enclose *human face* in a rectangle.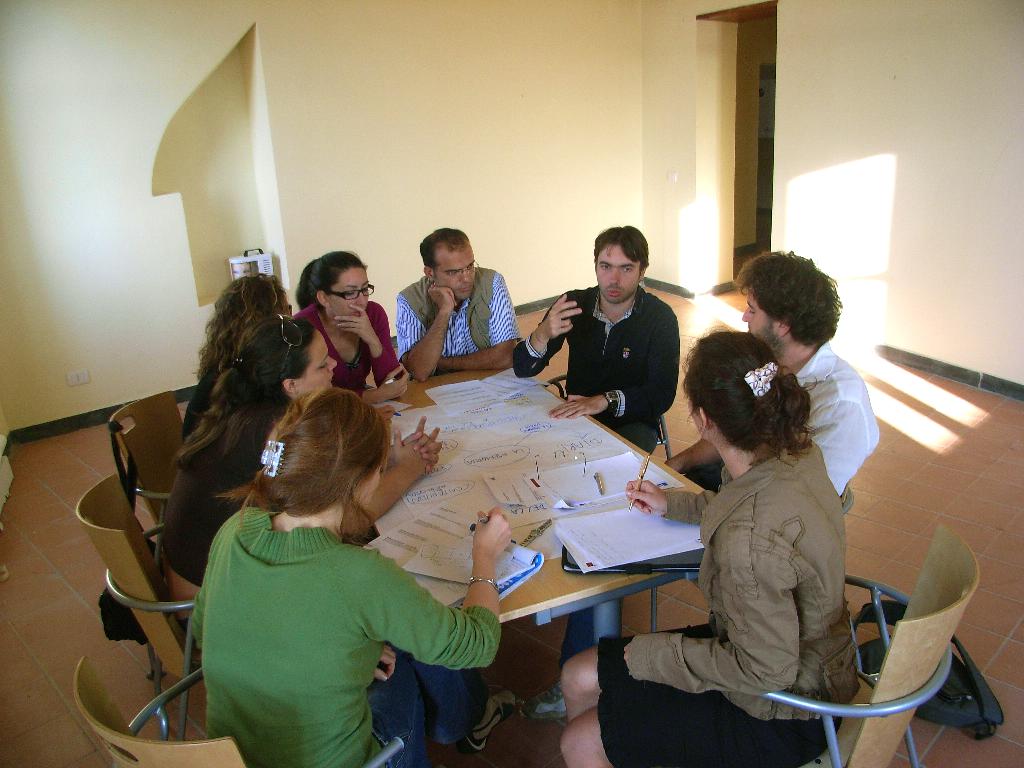
{"left": 597, "top": 239, "right": 645, "bottom": 303}.
